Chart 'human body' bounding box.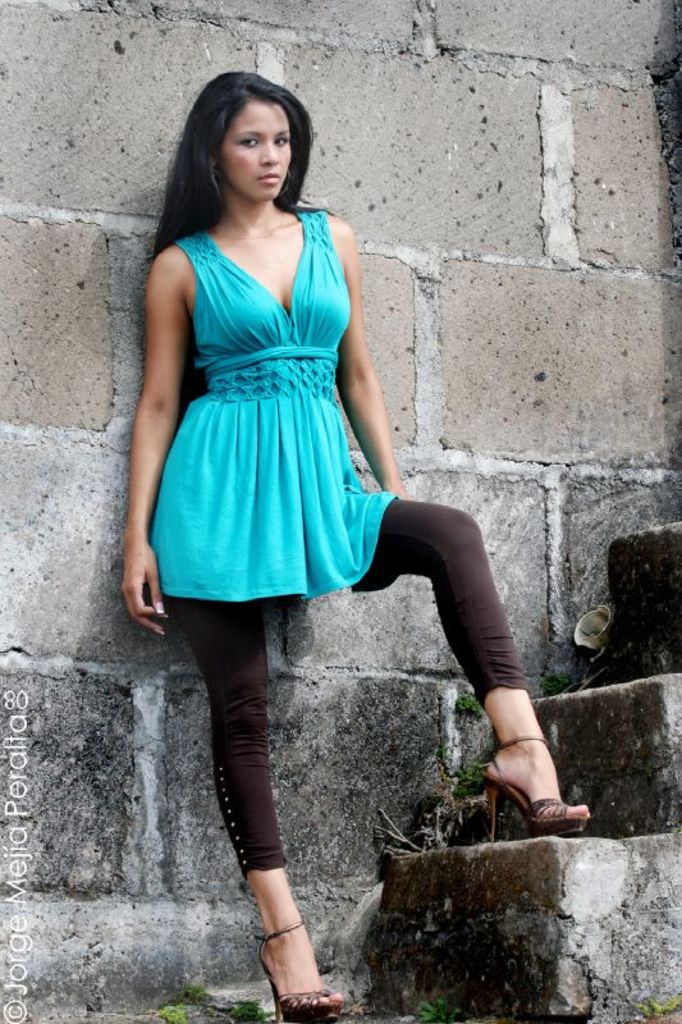
Charted: [125,50,498,974].
